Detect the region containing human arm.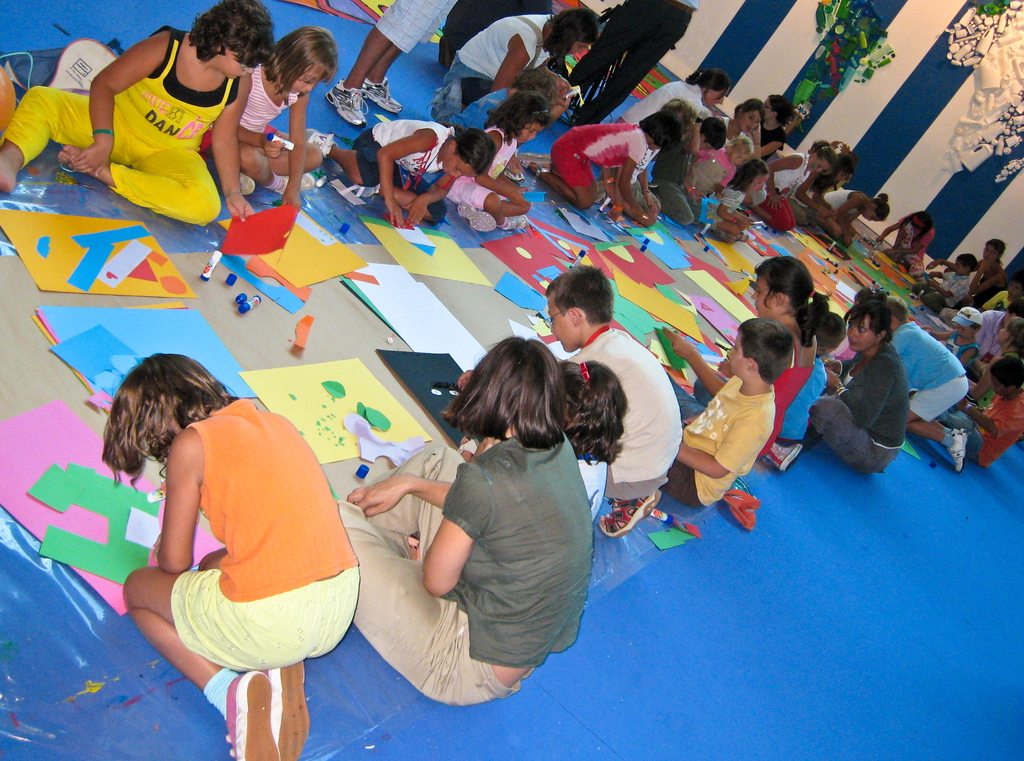
409, 459, 493, 603.
